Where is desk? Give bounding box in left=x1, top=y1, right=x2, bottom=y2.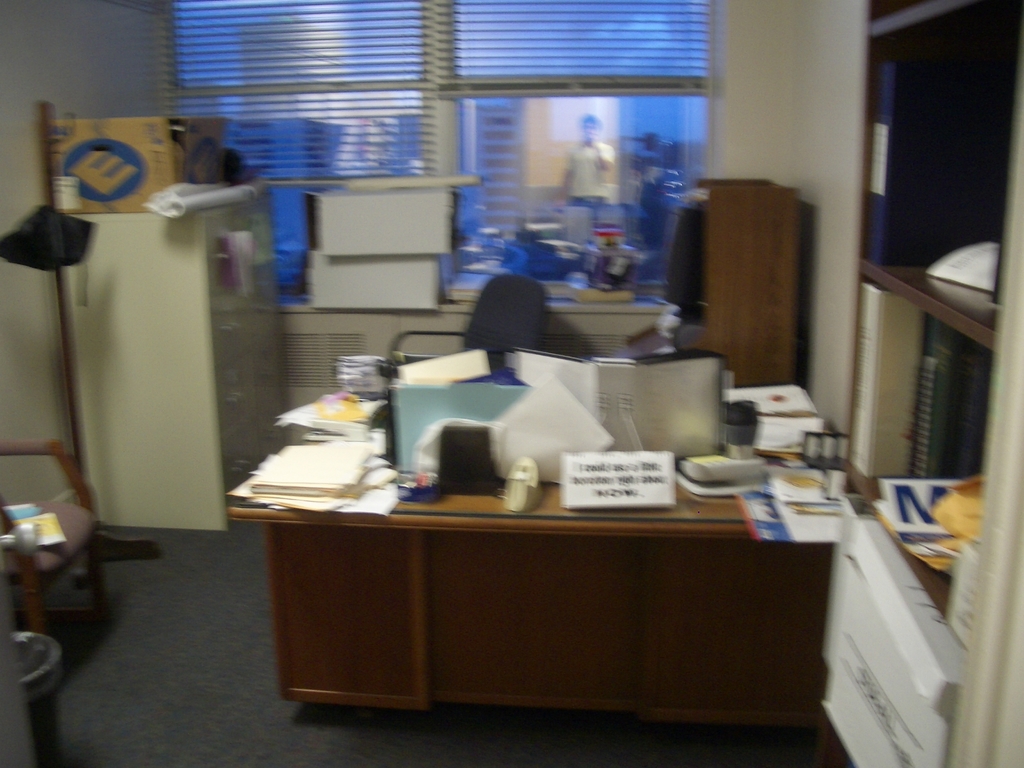
left=236, top=345, right=852, bottom=628.
